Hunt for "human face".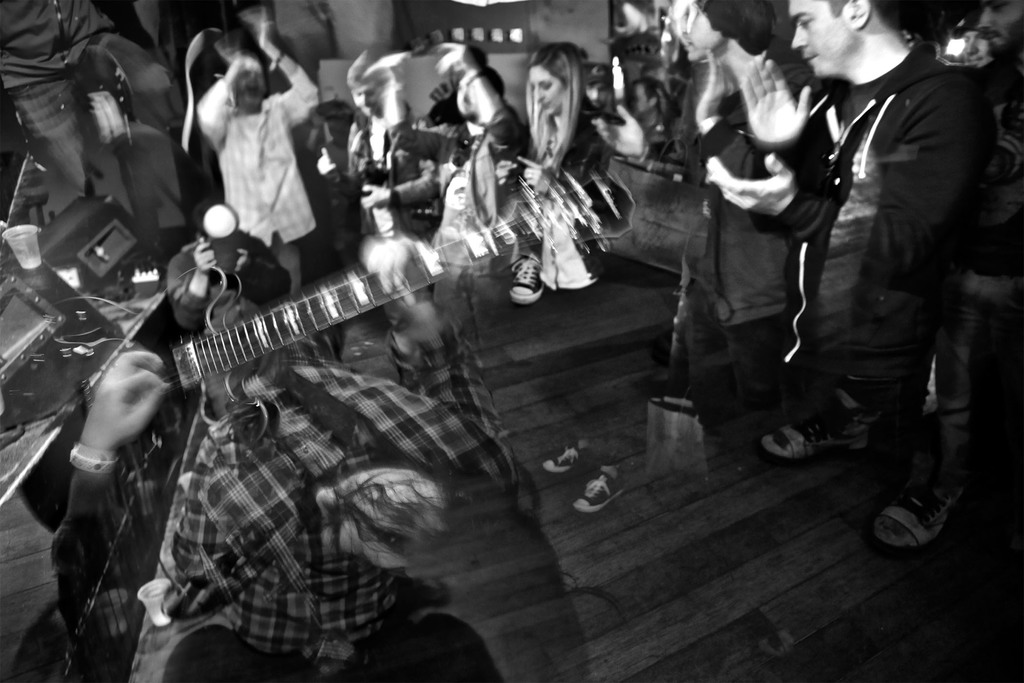
Hunted down at (x1=235, y1=57, x2=266, y2=107).
